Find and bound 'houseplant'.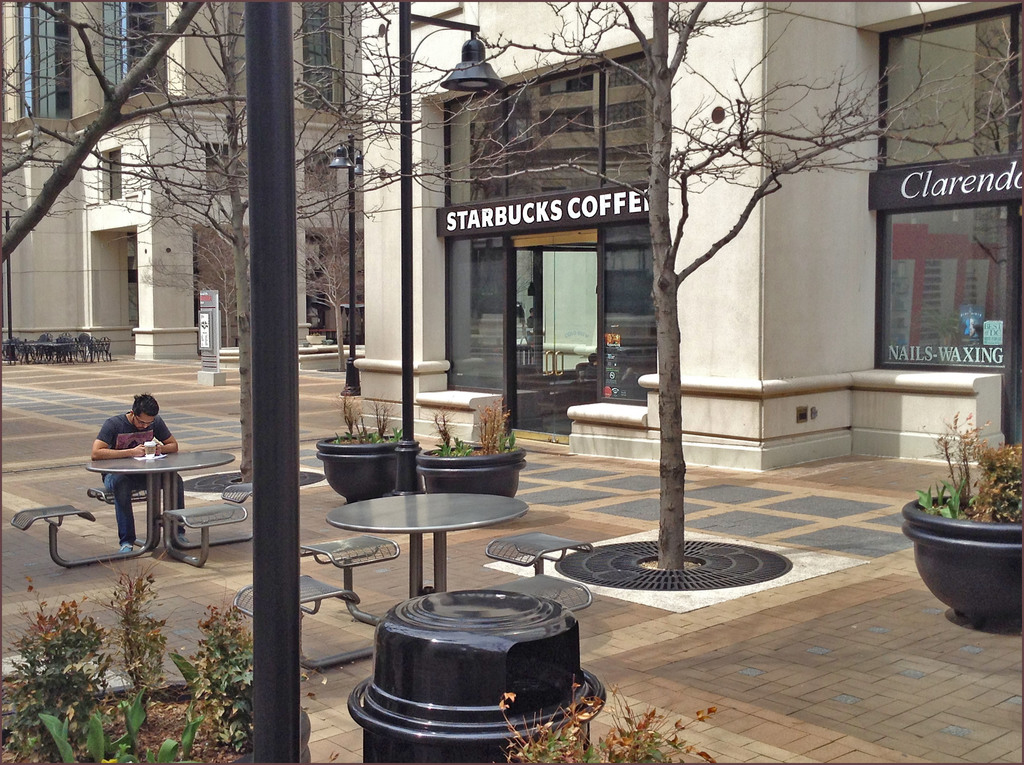
Bound: [905,412,1023,625].
